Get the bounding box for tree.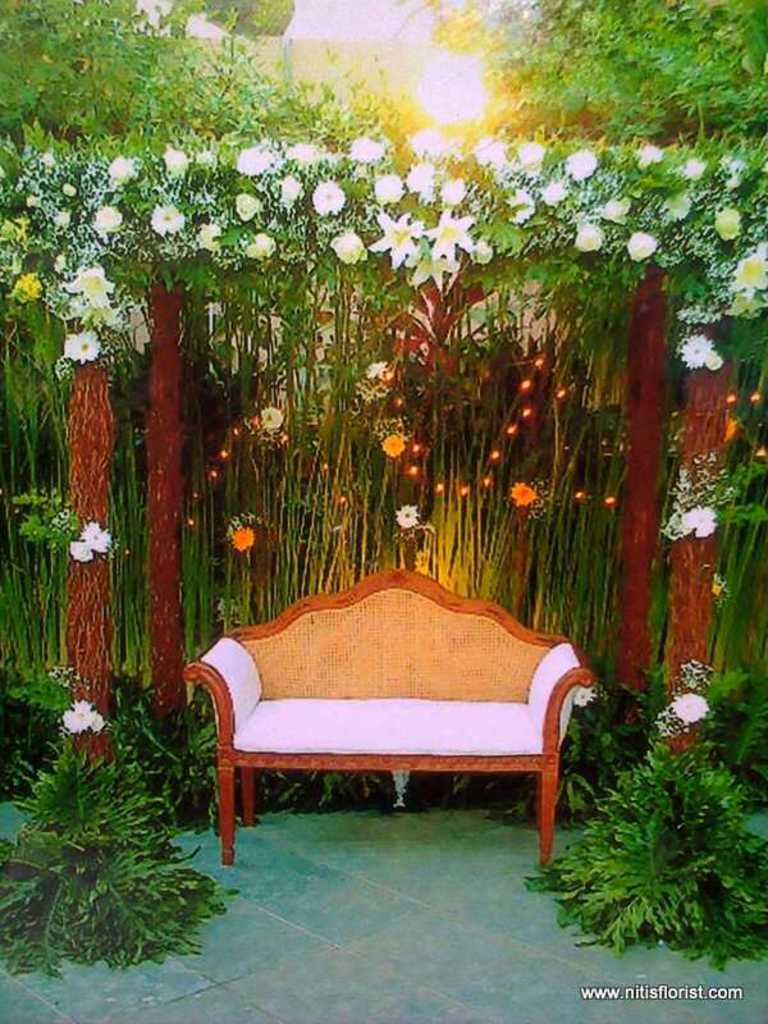
0, 0, 200, 161.
